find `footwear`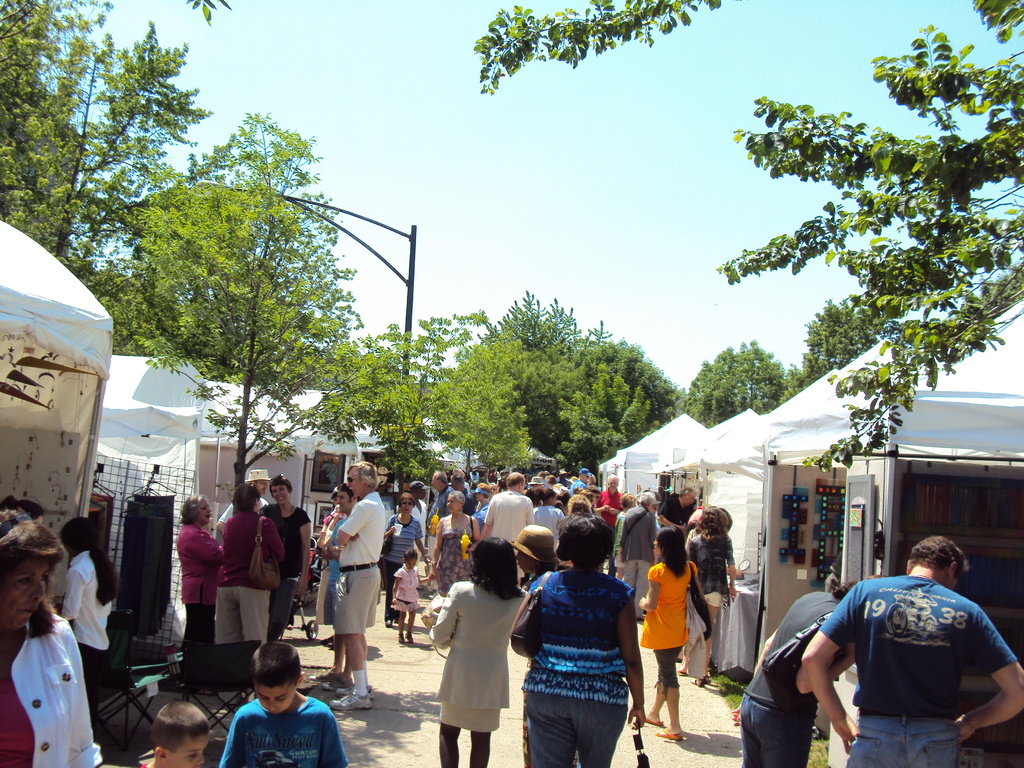
(x1=342, y1=685, x2=372, y2=698)
